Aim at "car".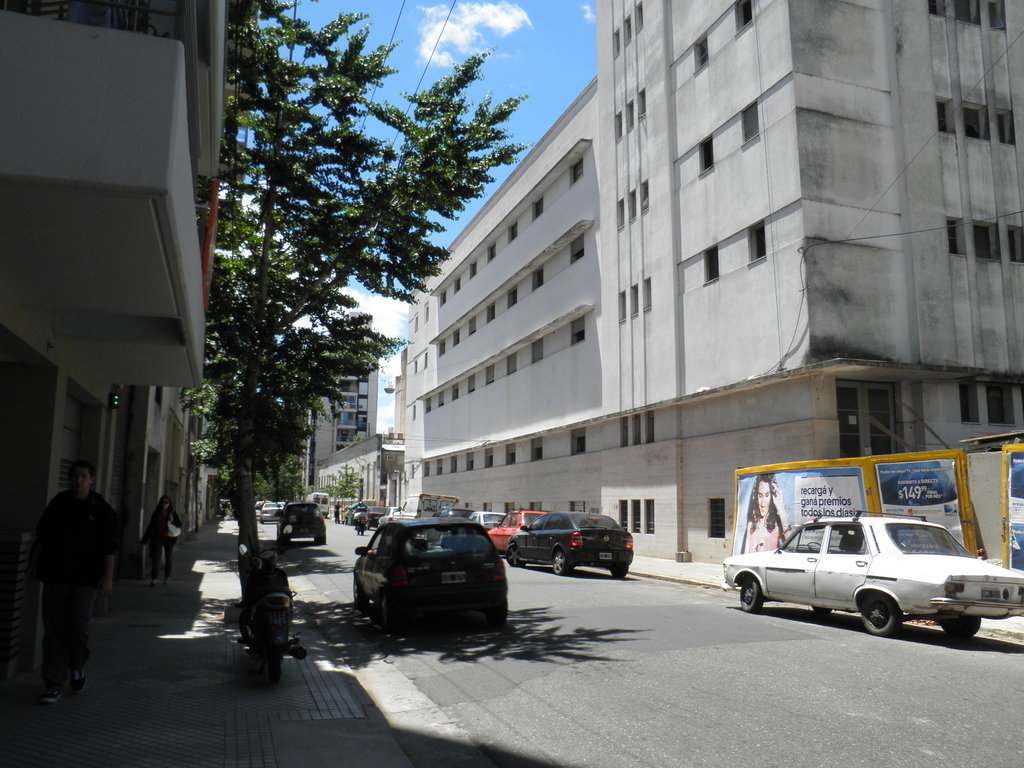
Aimed at pyautogui.locateOnScreen(487, 509, 550, 548).
